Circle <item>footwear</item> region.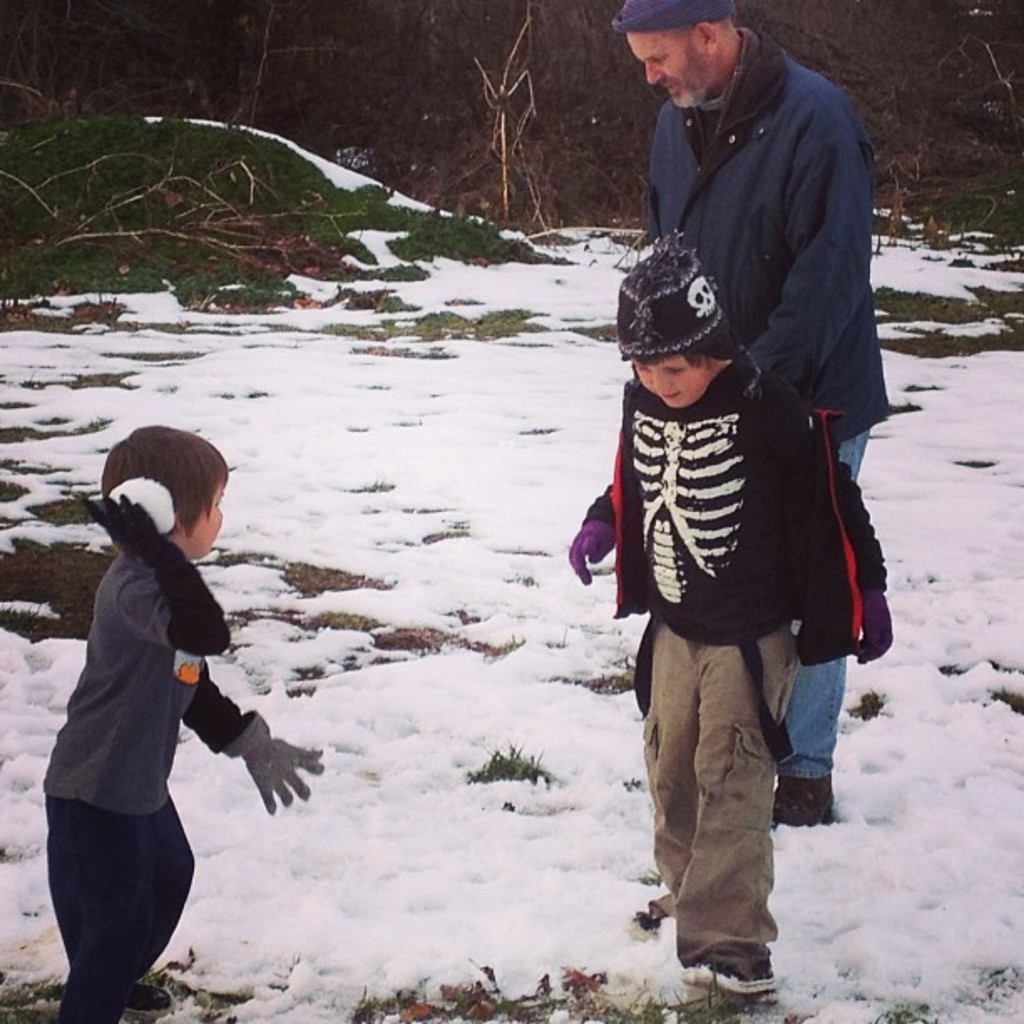
Region: <region>681, 955, 775, 999</region>.
